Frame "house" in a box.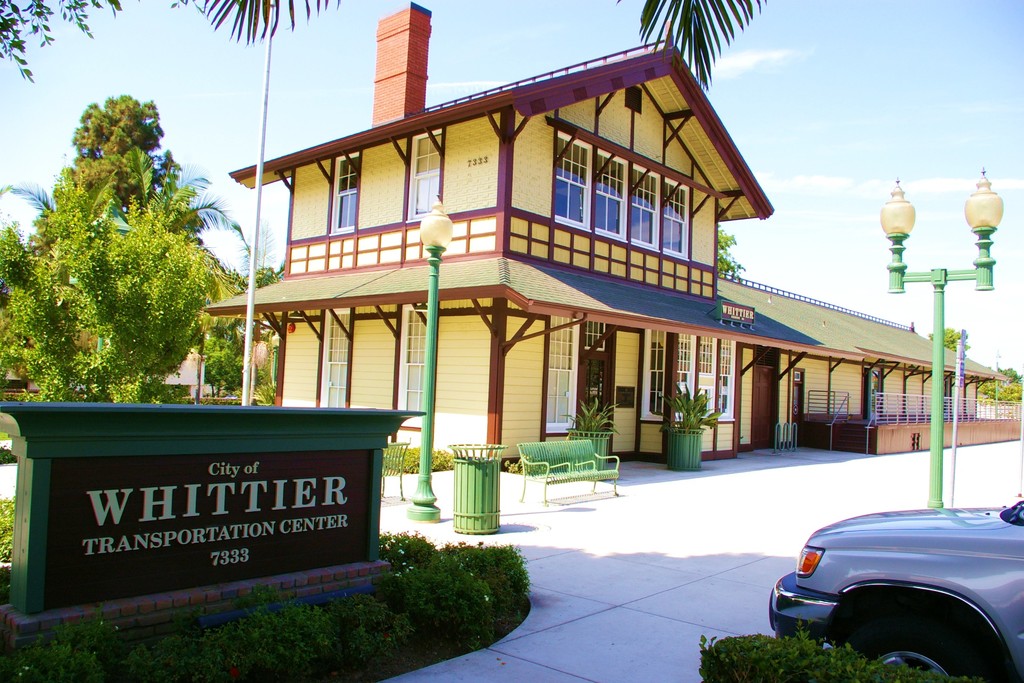
detection(202, 21, 874, 524).
